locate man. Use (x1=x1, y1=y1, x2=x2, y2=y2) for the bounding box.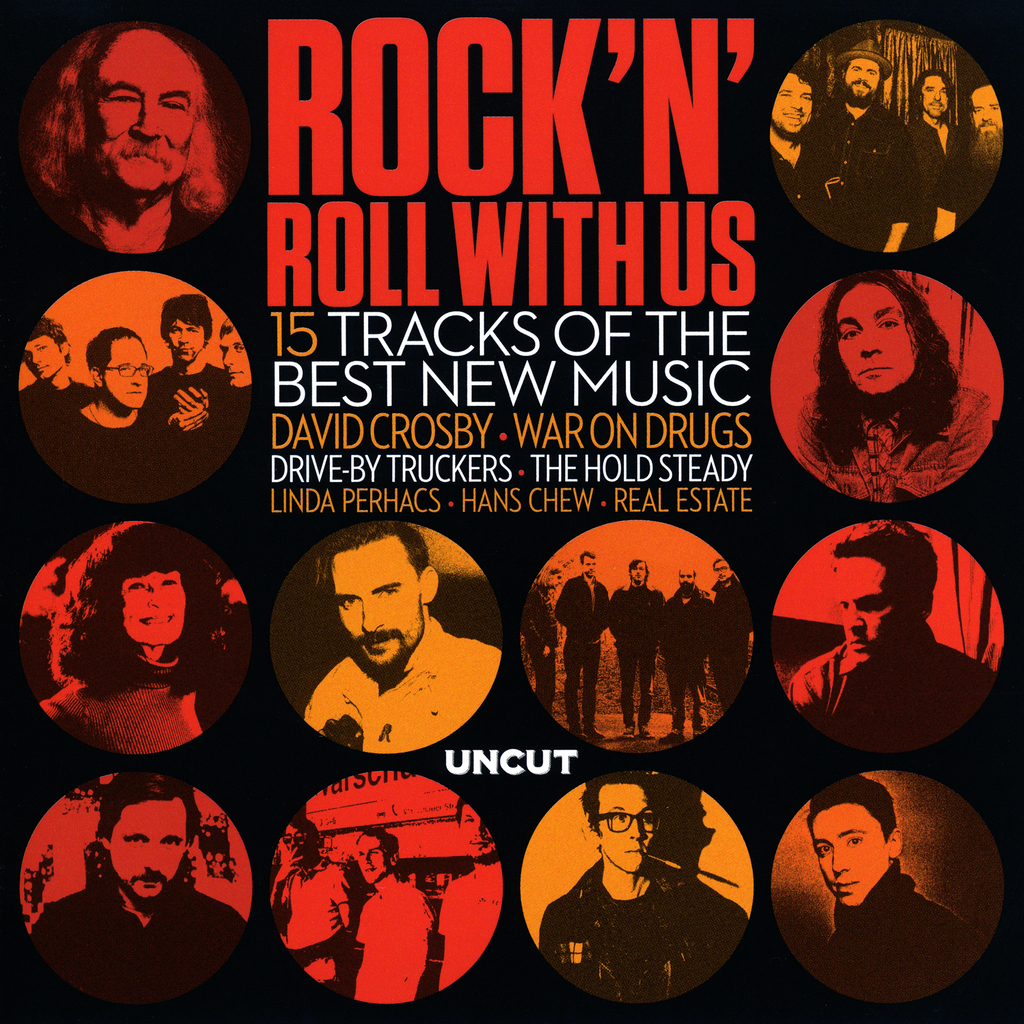
(x1=267, y1=814, x2=358, y2=995).
